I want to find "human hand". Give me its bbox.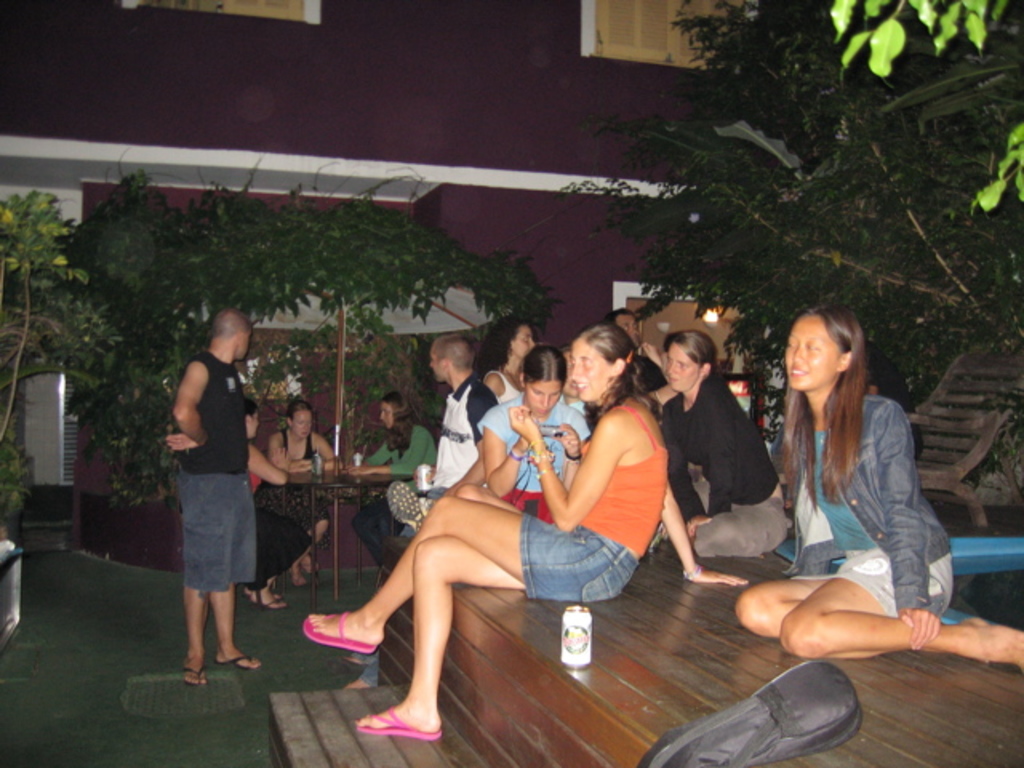
x1=901 y1=611 x2=939 y2=651.
